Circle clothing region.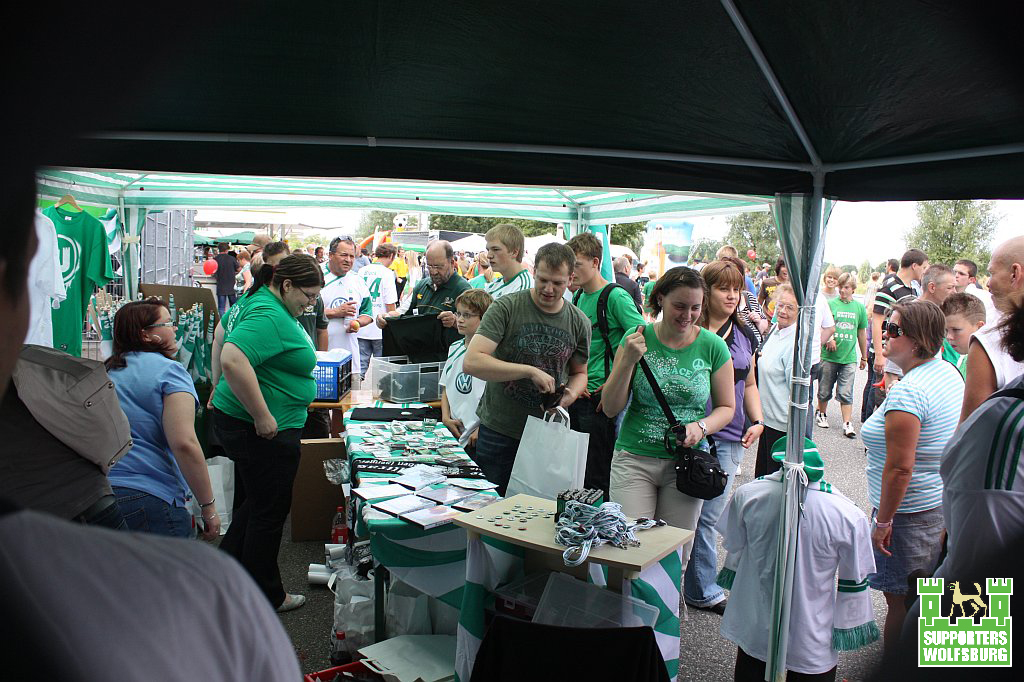
Region: [left=391, top=256, right=410, bottom=287].
